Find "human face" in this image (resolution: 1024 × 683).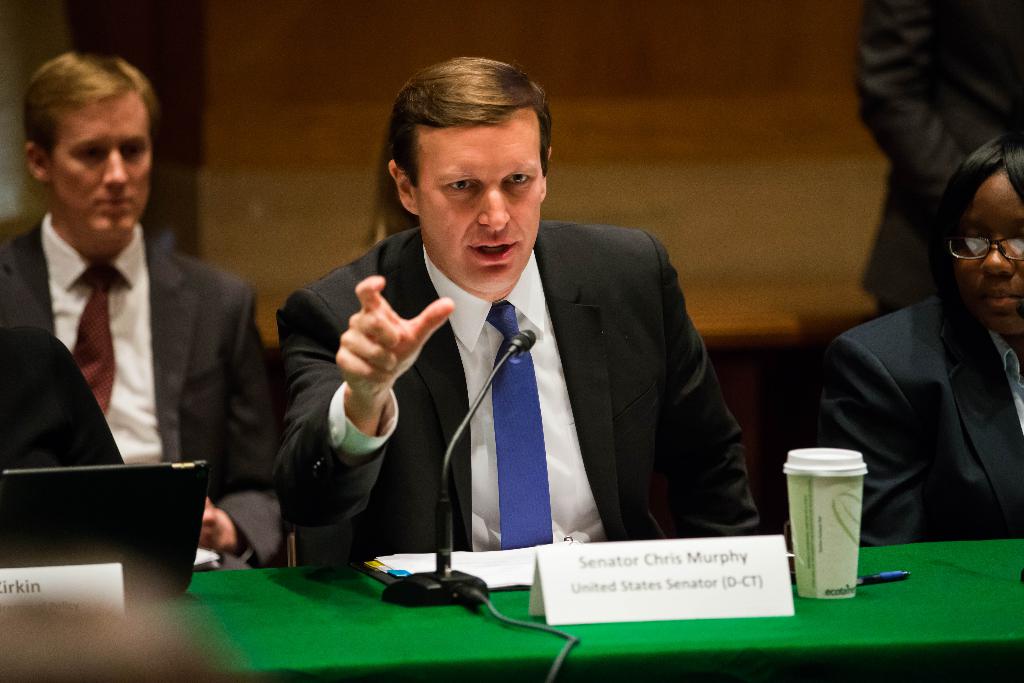
<box>43,88,153,236</box>.
